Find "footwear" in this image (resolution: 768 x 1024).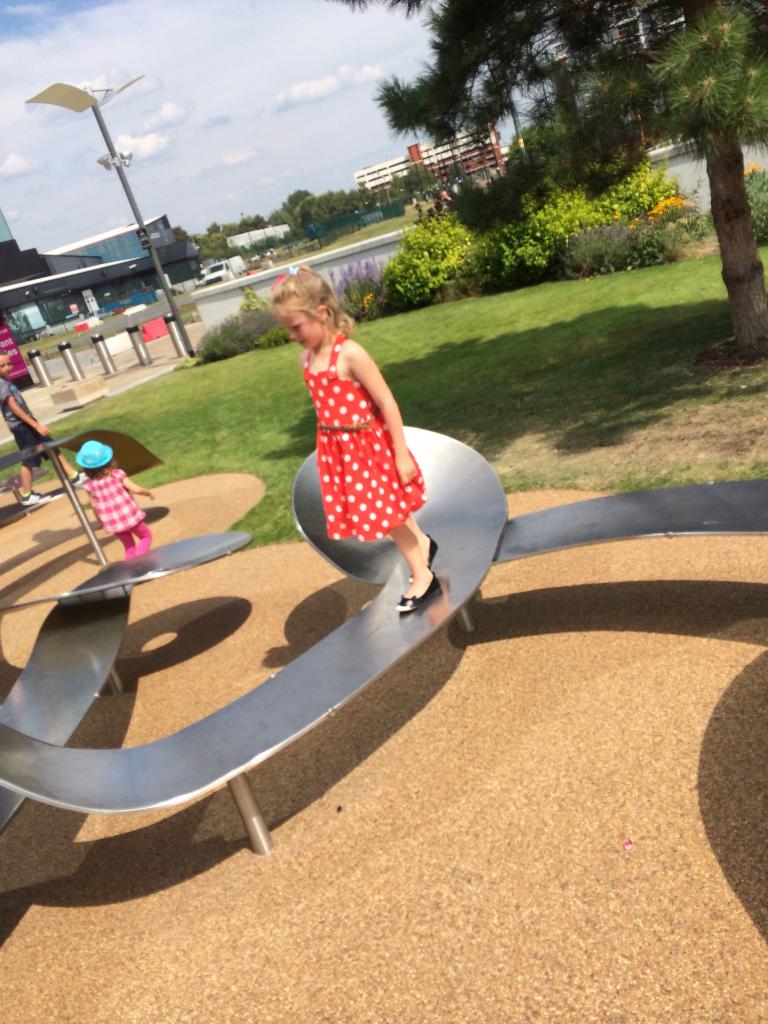
Rect(399, 567, 443, 614).
